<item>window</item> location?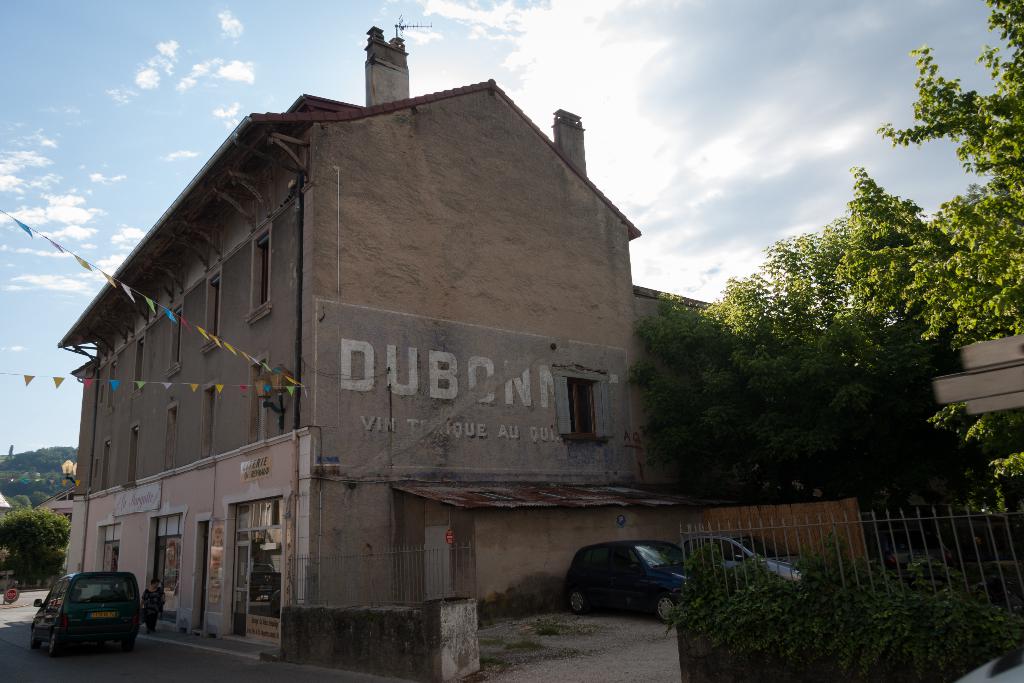
[200,377,222,458]
